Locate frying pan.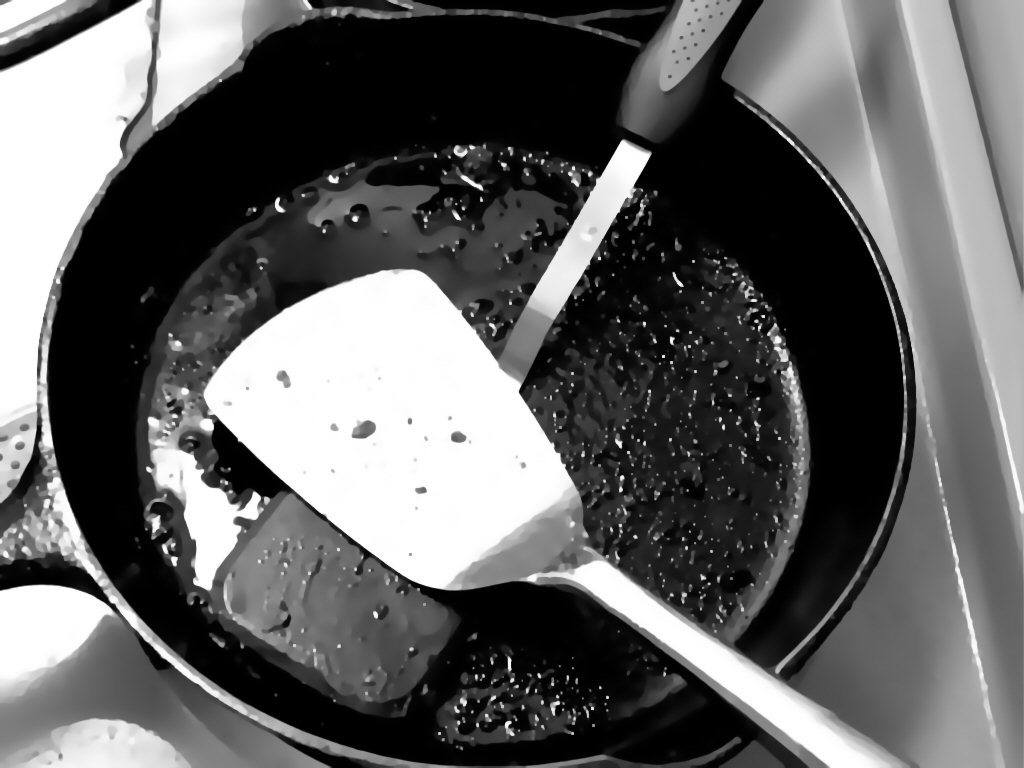
Bounding box: [0,2,909,767].
